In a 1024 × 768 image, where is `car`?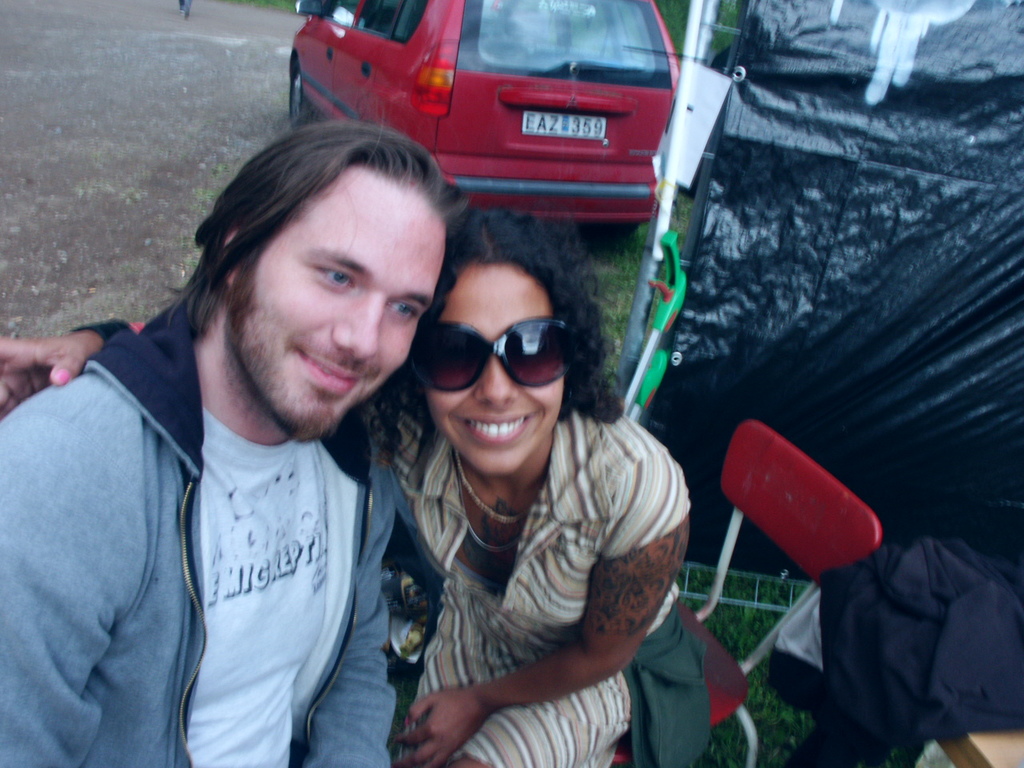
(left=282, top=0, right=682, bottom=219).
